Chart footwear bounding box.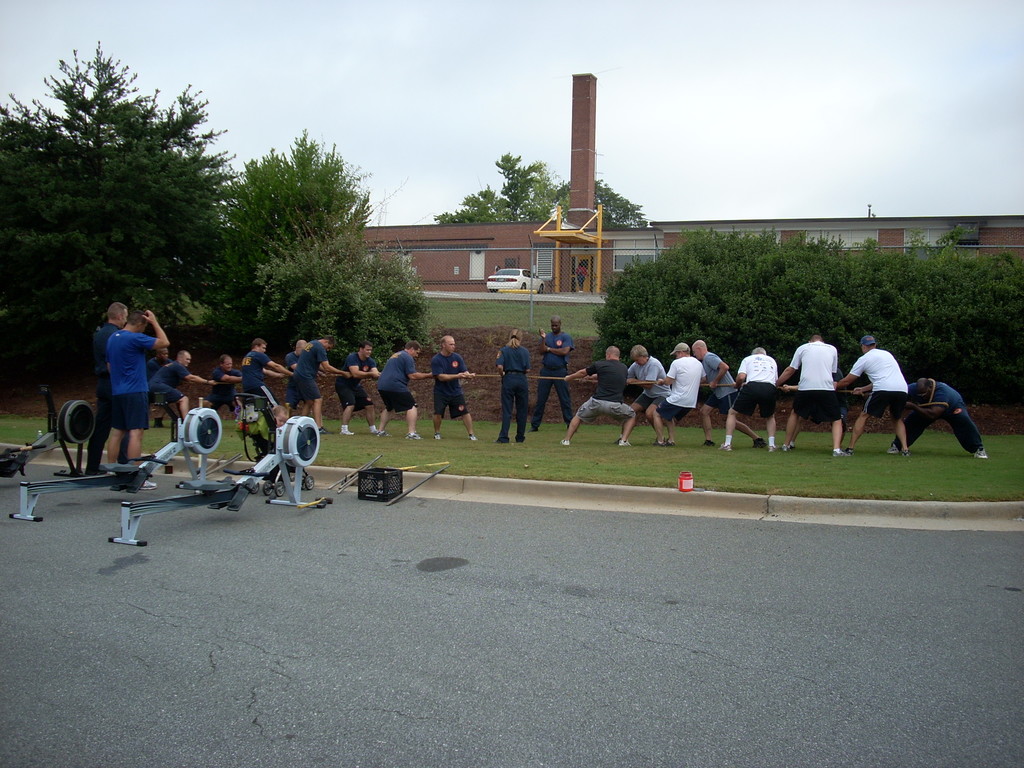
Charted: left=369, top=423, right=376, bottom=435.
